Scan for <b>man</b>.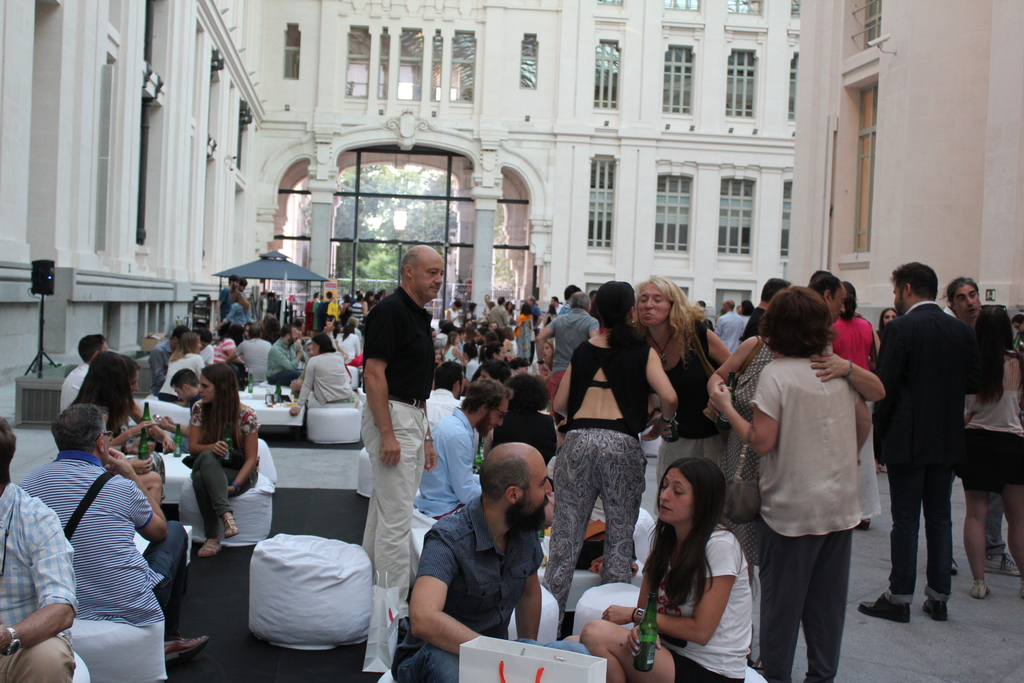
Scan result: 269/329/316/386.
